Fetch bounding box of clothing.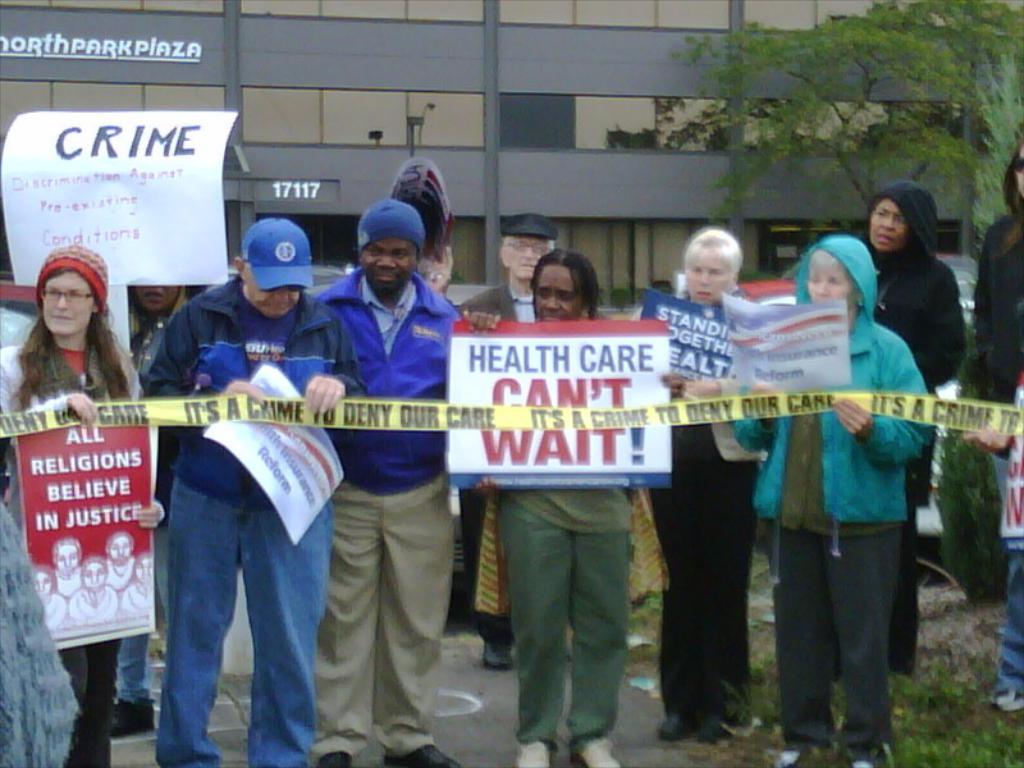
Bbox: [left=132, top=266, right=372, bottom=767].
